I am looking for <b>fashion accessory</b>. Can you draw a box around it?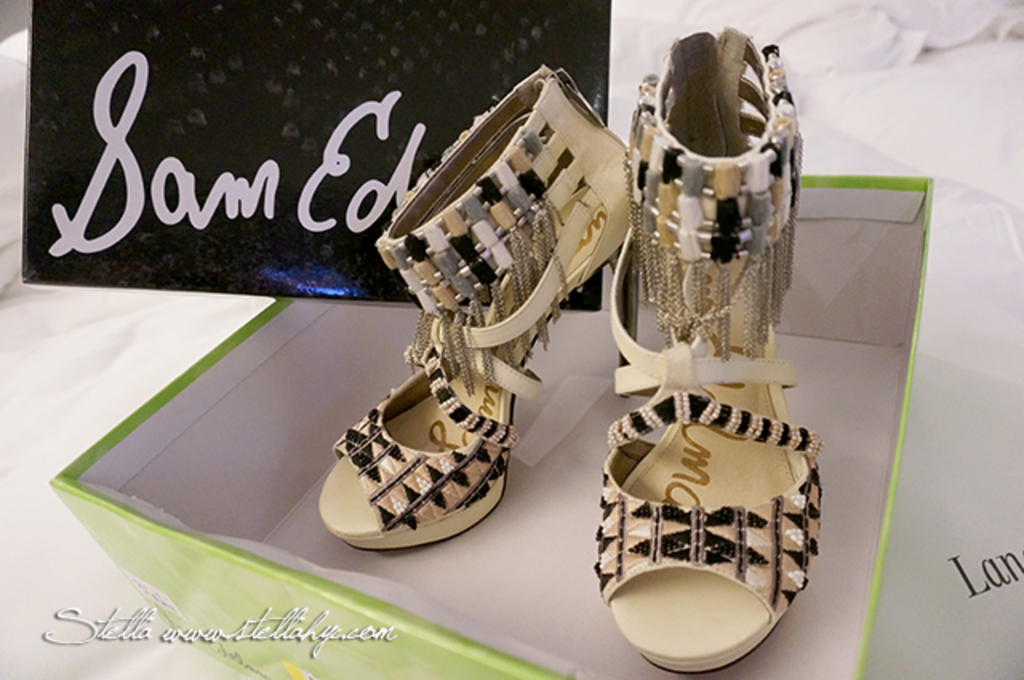
Sure, the bounding box is crop(315, 62, 642, 552).
